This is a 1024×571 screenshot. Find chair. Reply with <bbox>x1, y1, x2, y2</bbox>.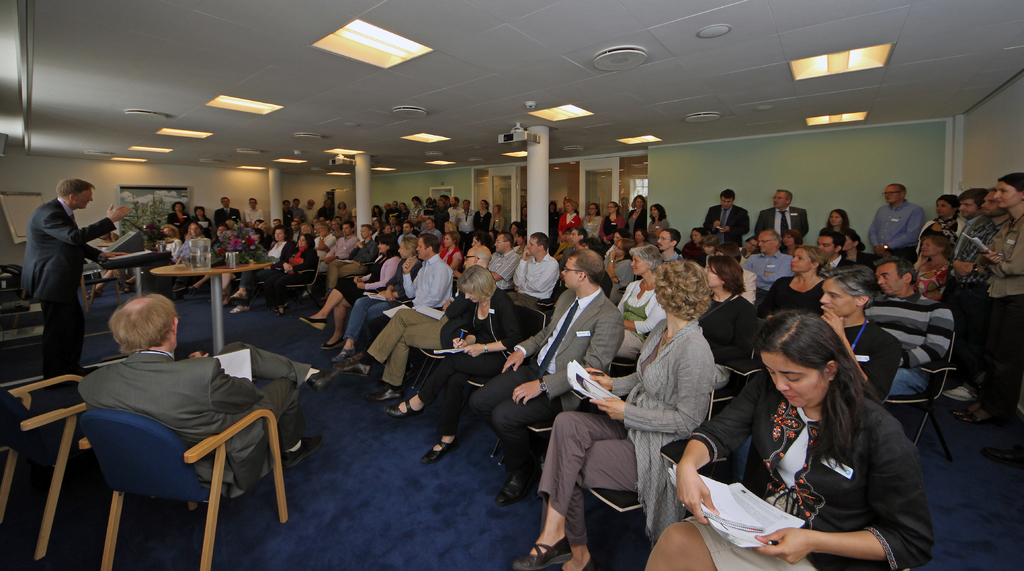
<bbox>0, 365, 99, 558</bbox>.
